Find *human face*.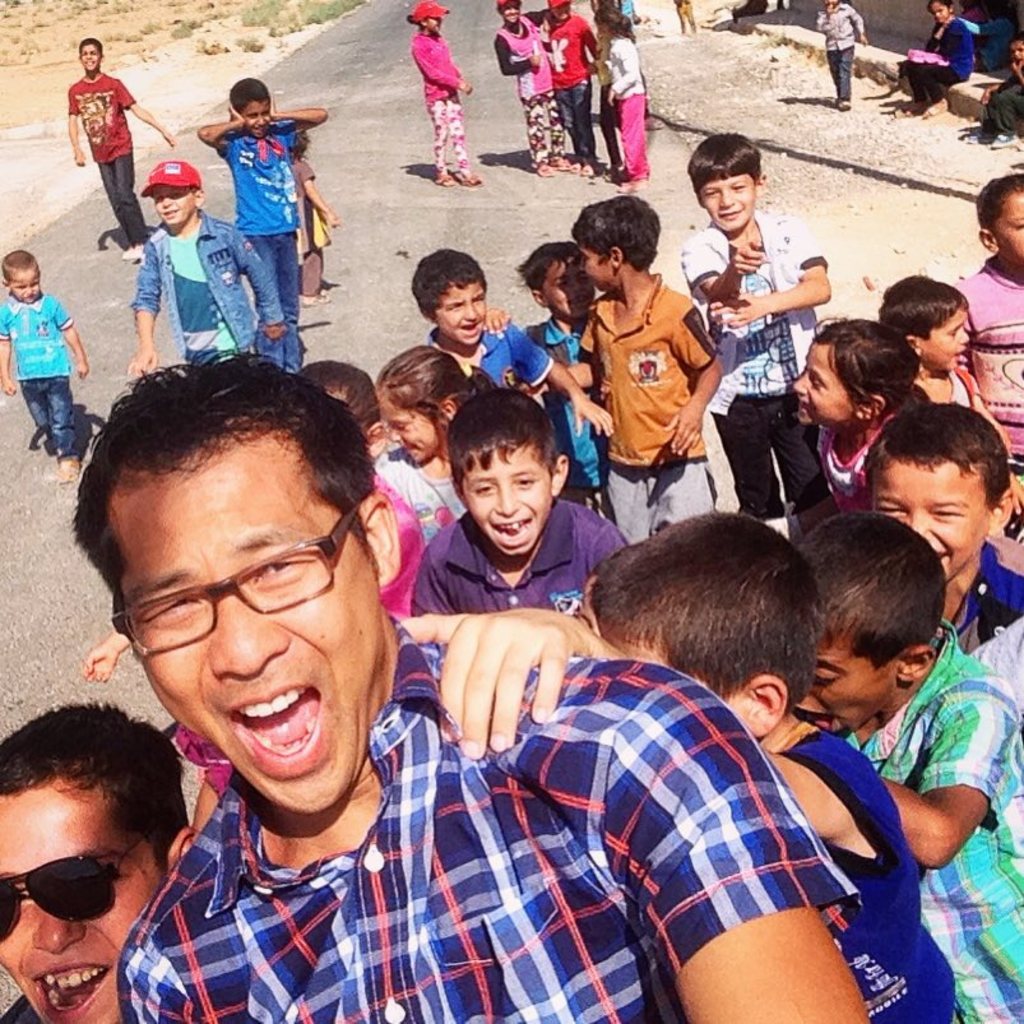
(995, 196, 1023, 265).
